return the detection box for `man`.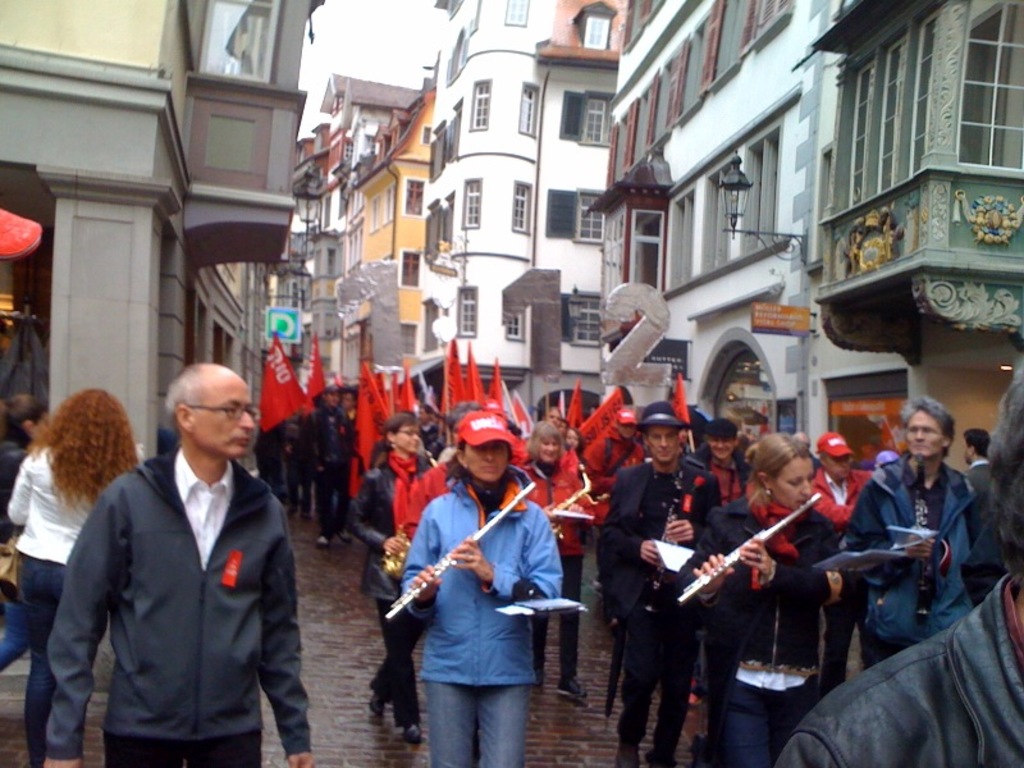
41 349 311 767.
